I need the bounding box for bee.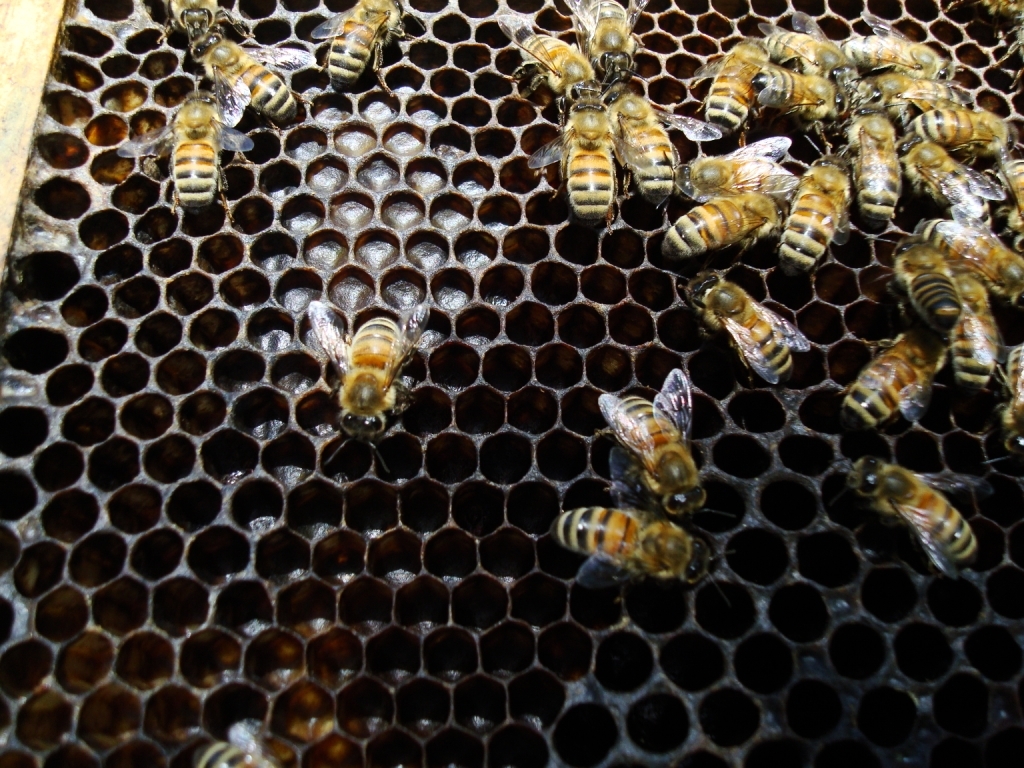
Here it is: bbox(188, 709, 260, 767).
